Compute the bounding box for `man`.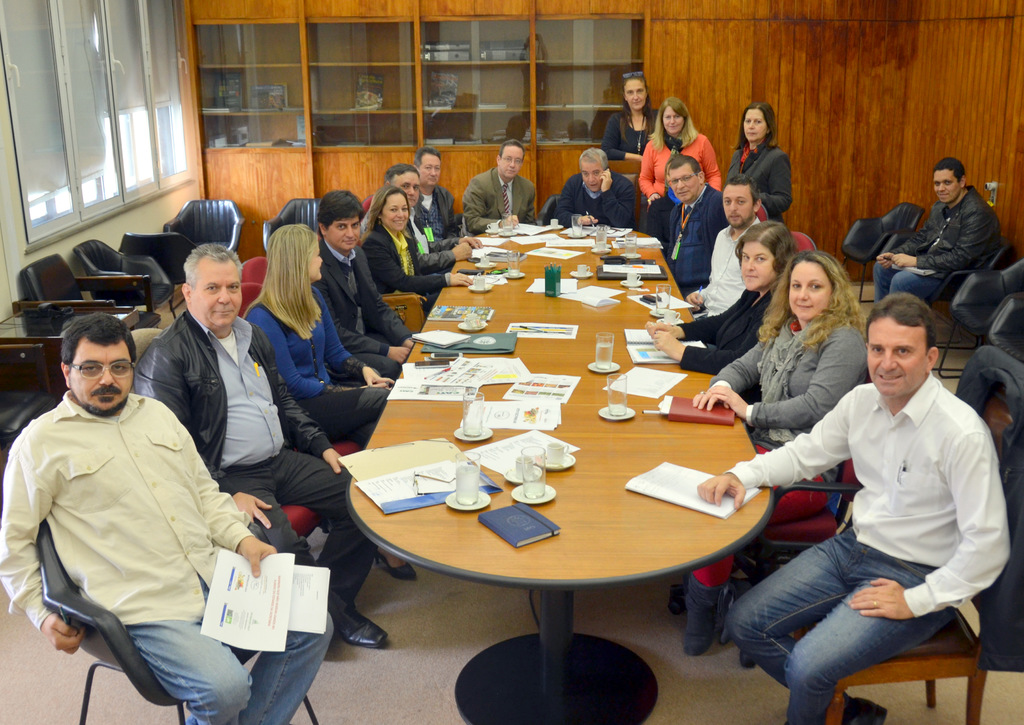
[x1=131, y1=233, x2=390, y2=646].
